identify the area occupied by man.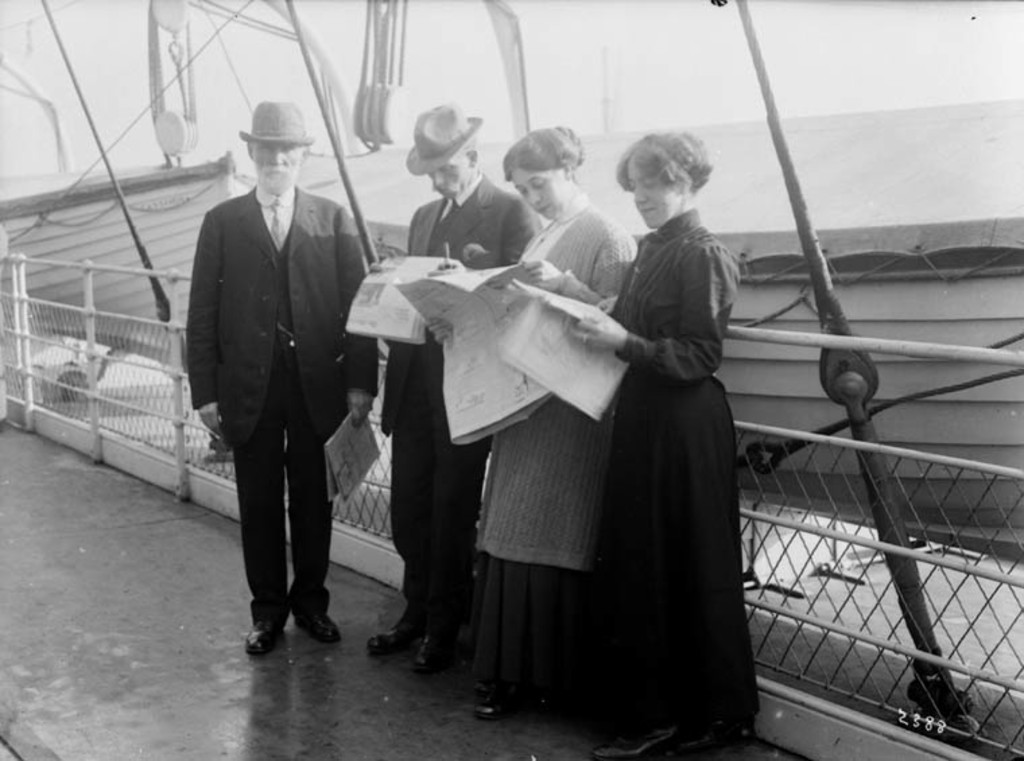
Area: <box>186,98,377,655</box>.
